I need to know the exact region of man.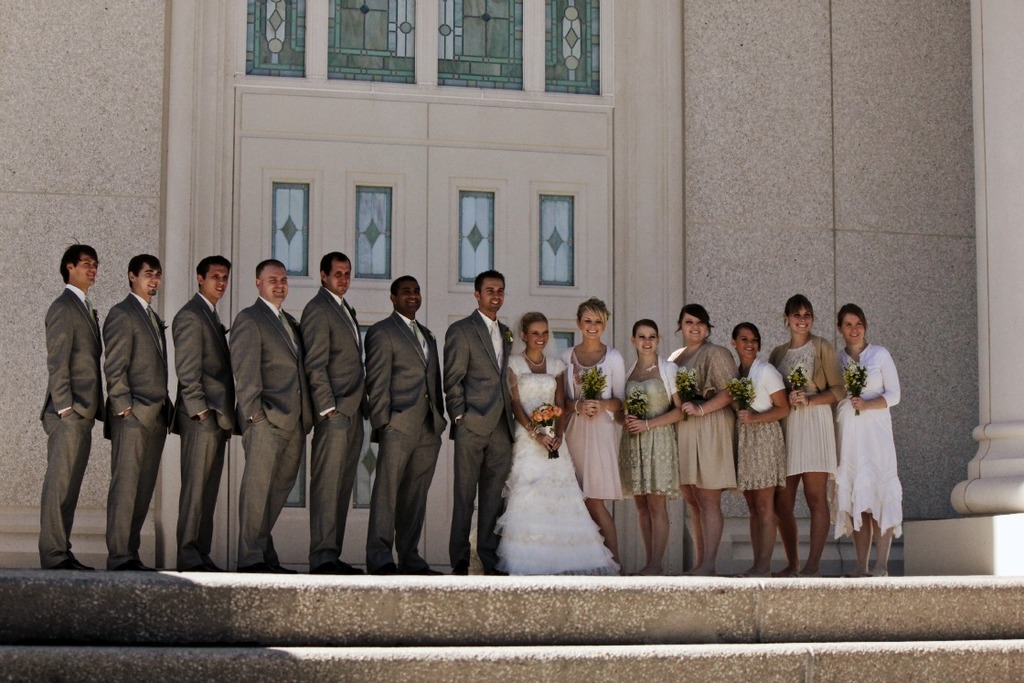
Region: (left=172, top=253, right=237, bottom=569).
